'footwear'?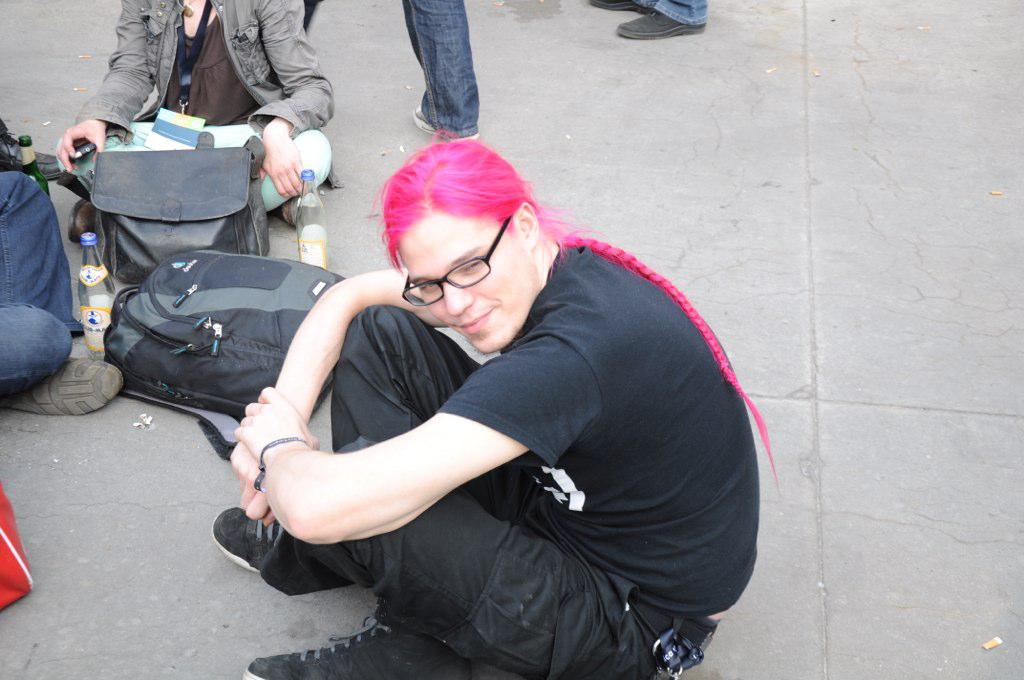
locate(618, 10, 704, 43)
